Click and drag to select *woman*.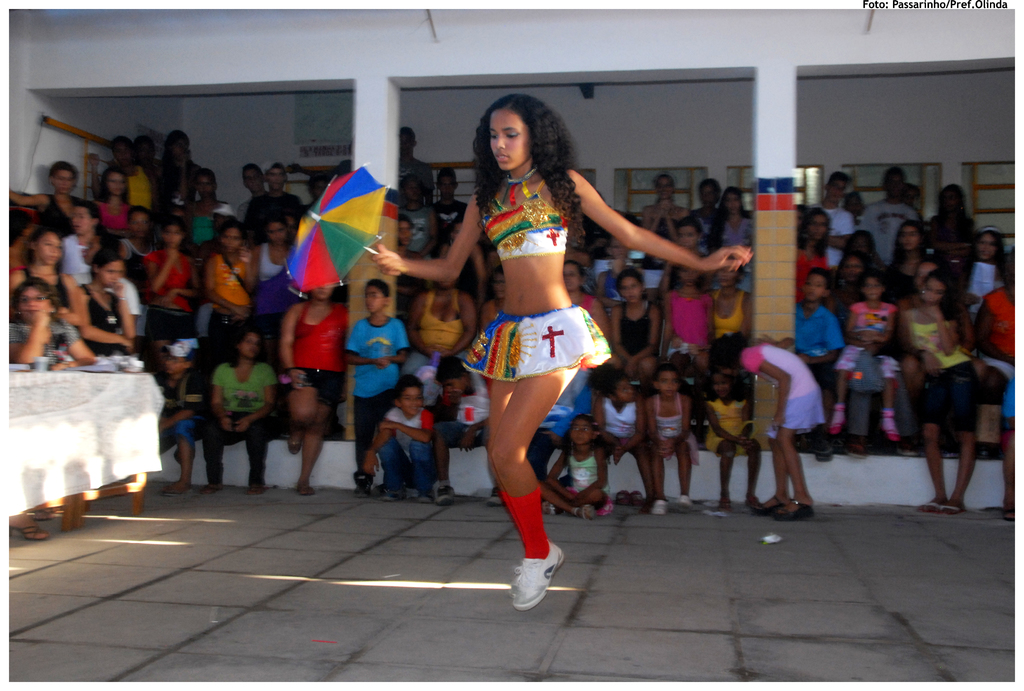
Selection: detection(75, 247, 140, 357).
